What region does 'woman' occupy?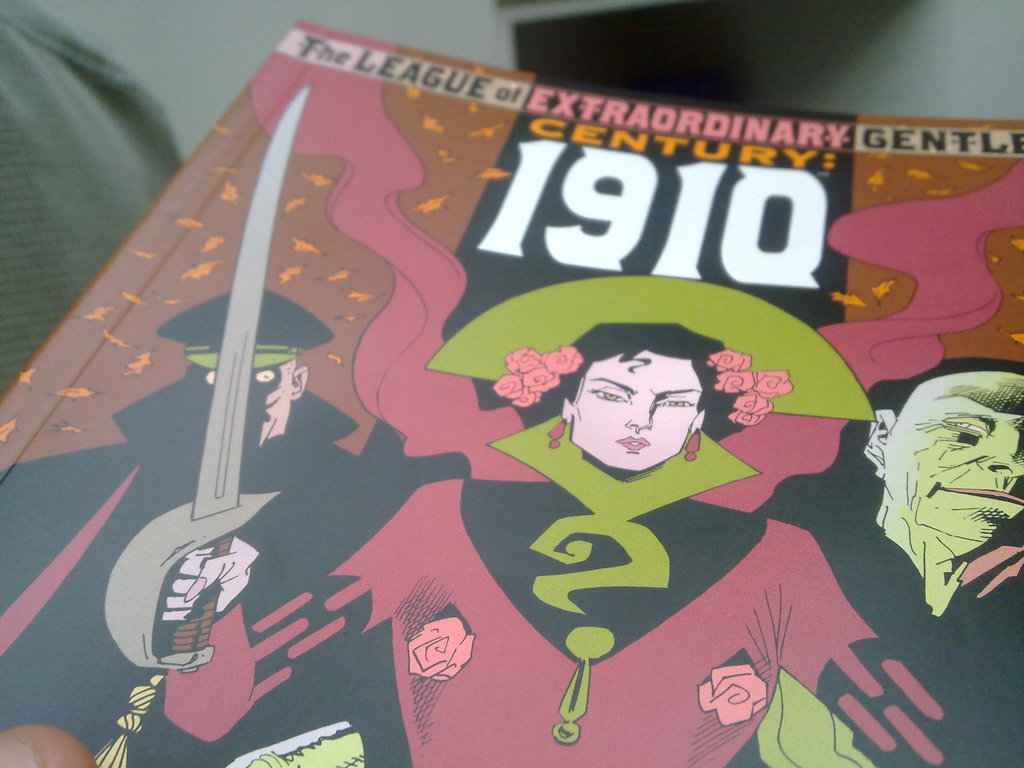
[128,319,980,767].
